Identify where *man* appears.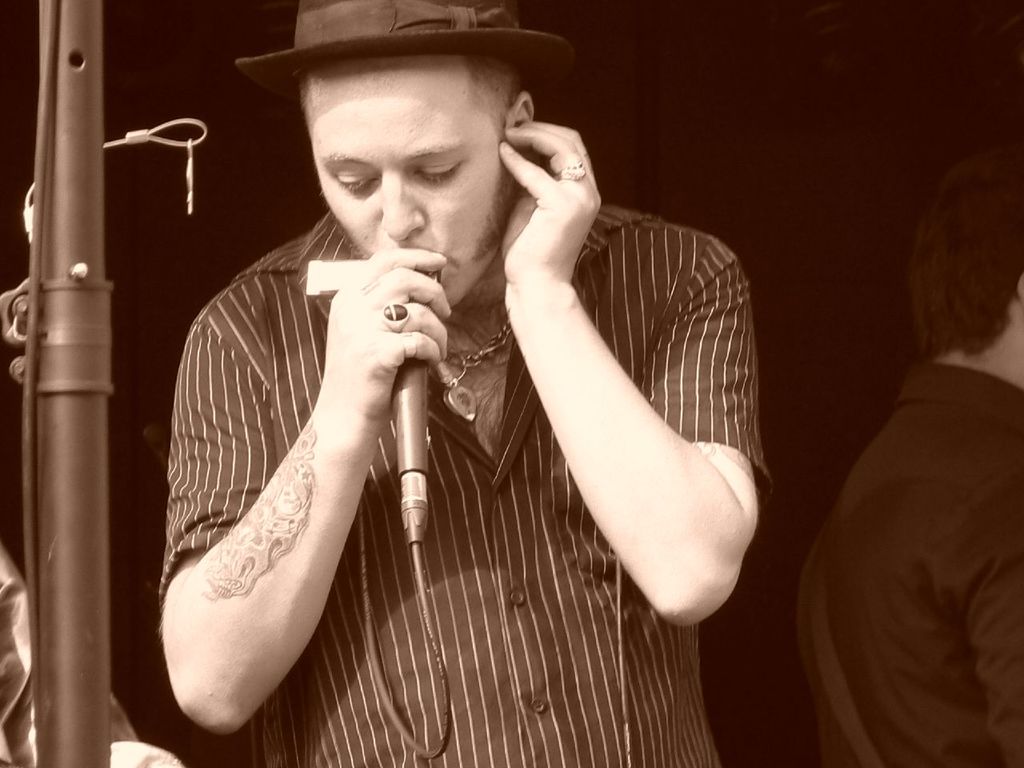
Appears at box=[158, 0, 772, 767].
